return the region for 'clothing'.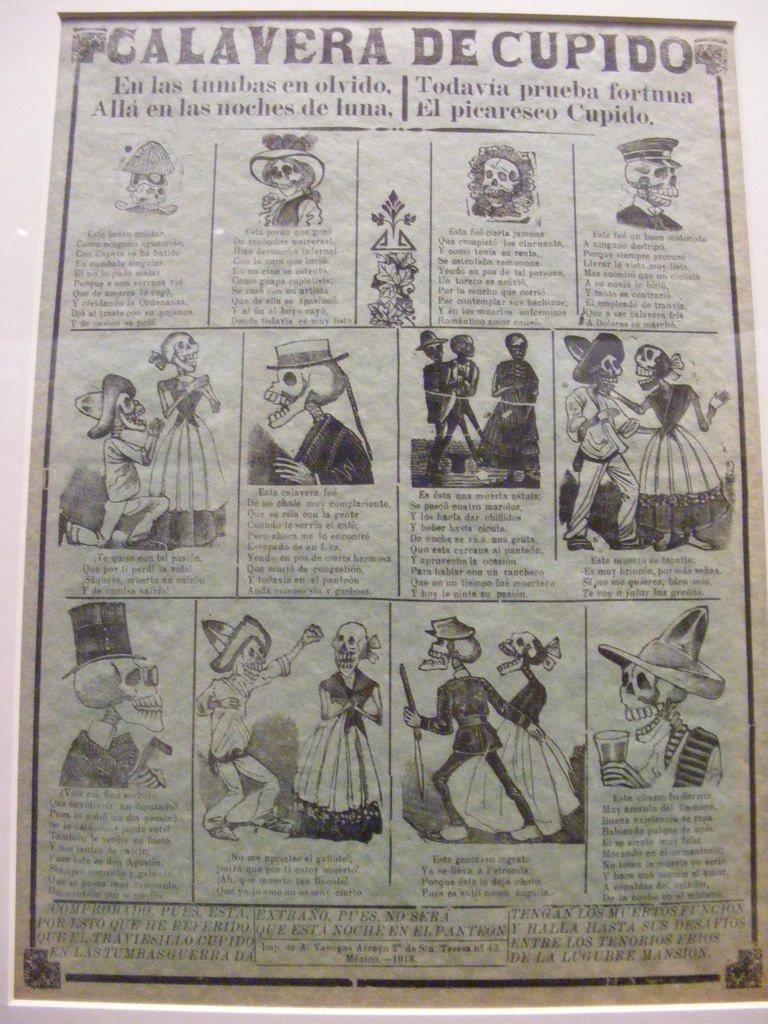
bbox=(452, 671, 582, 831).
